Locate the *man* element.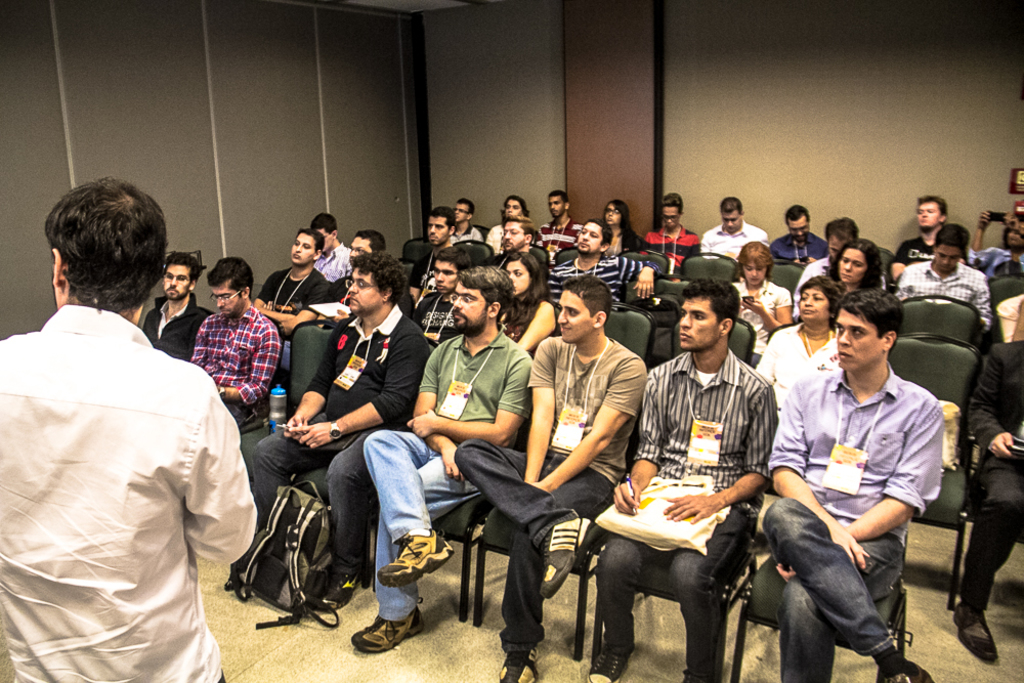
Element bbox: <region>617, 268, 785, 677</region>.
